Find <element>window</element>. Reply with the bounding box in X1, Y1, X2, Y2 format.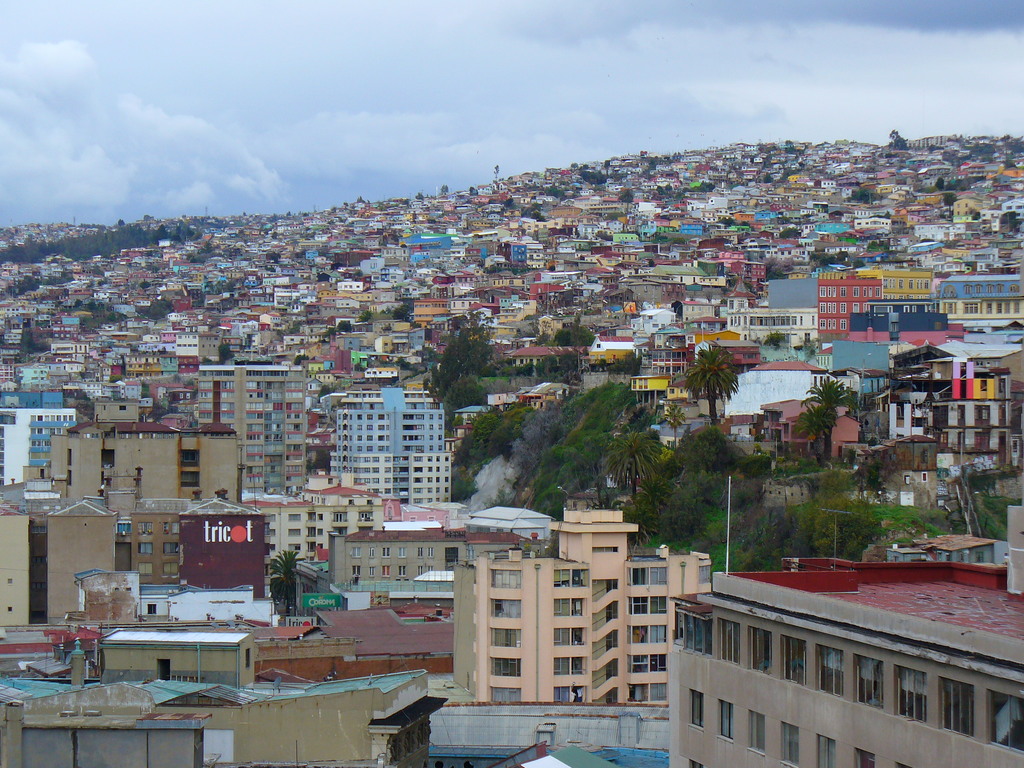
164, 543, 181, 553.
